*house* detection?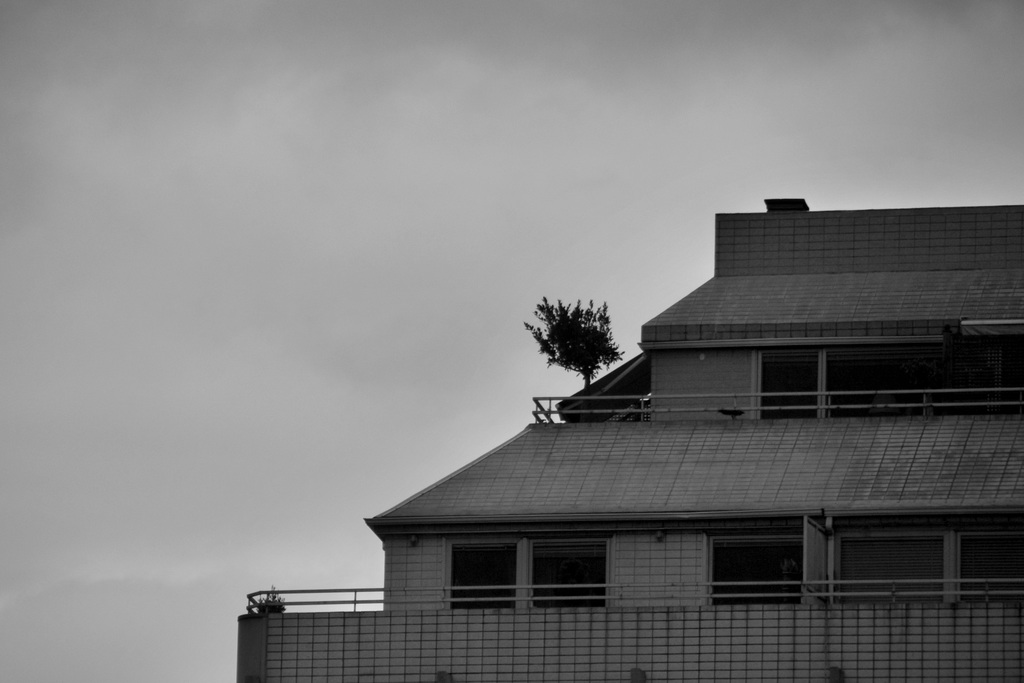
227, 198, 1023, 682
